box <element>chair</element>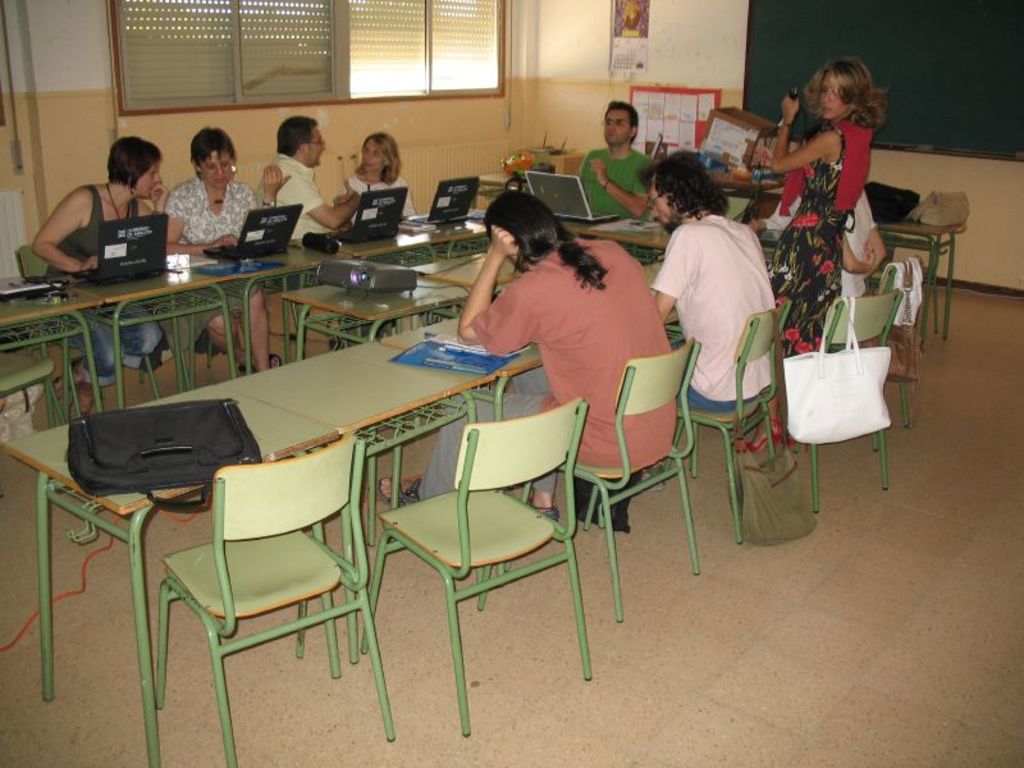
(366,381,609,724)
